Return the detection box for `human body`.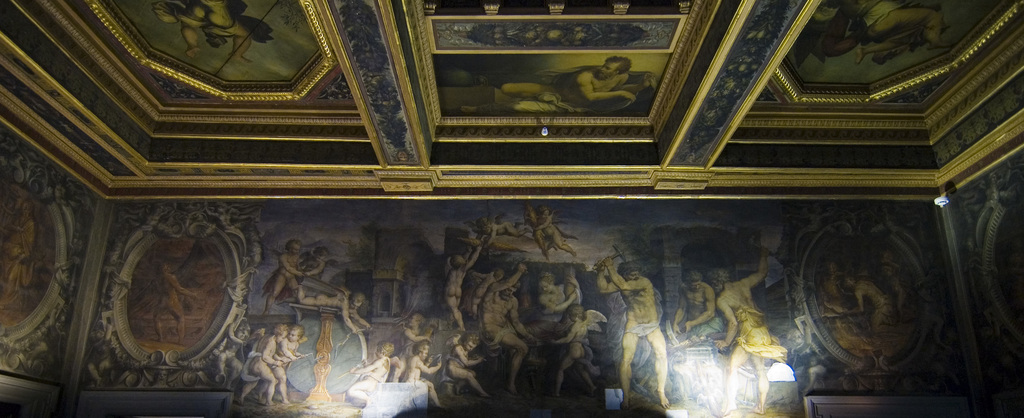
594:255:668:409.
